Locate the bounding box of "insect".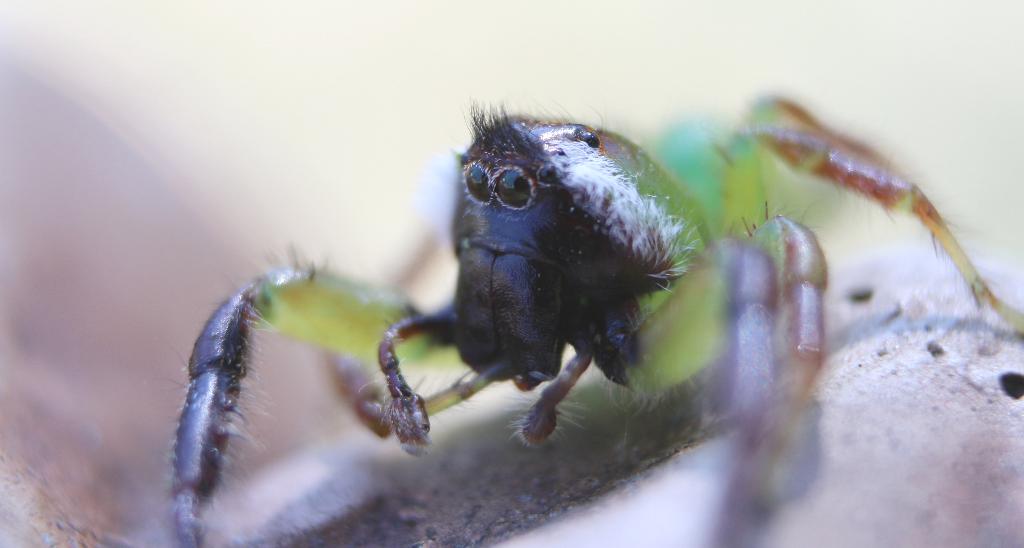
Bounding box: l=157, t=94, r=1023, b=547.
